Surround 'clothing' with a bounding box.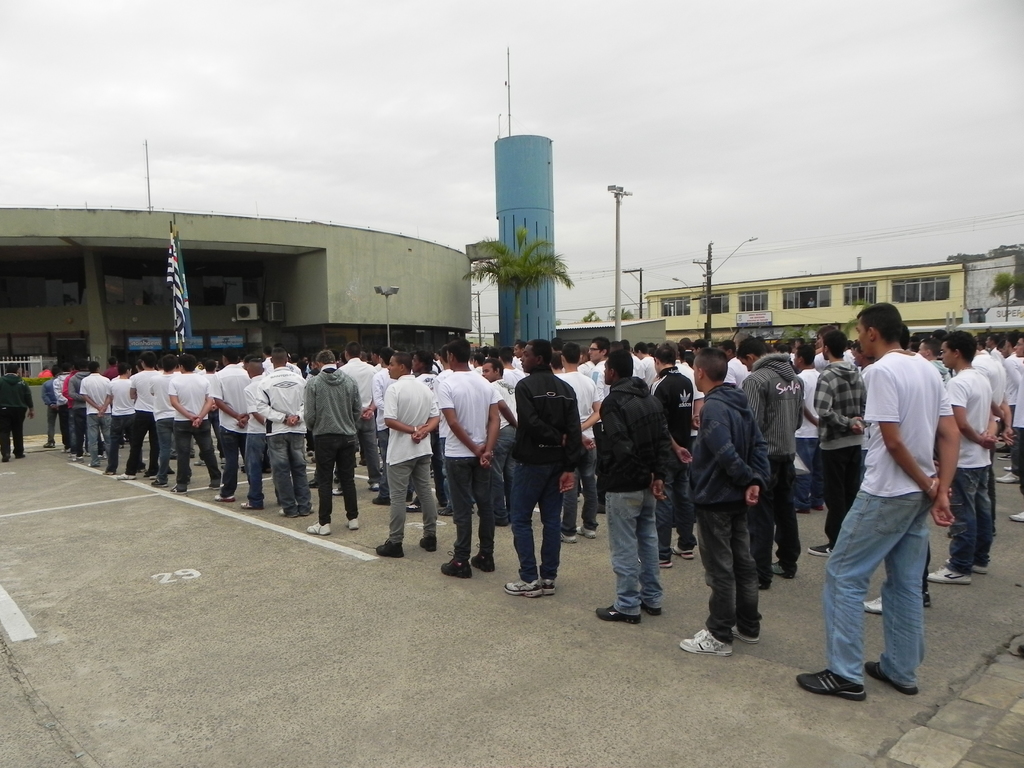
653:366:697:432.
